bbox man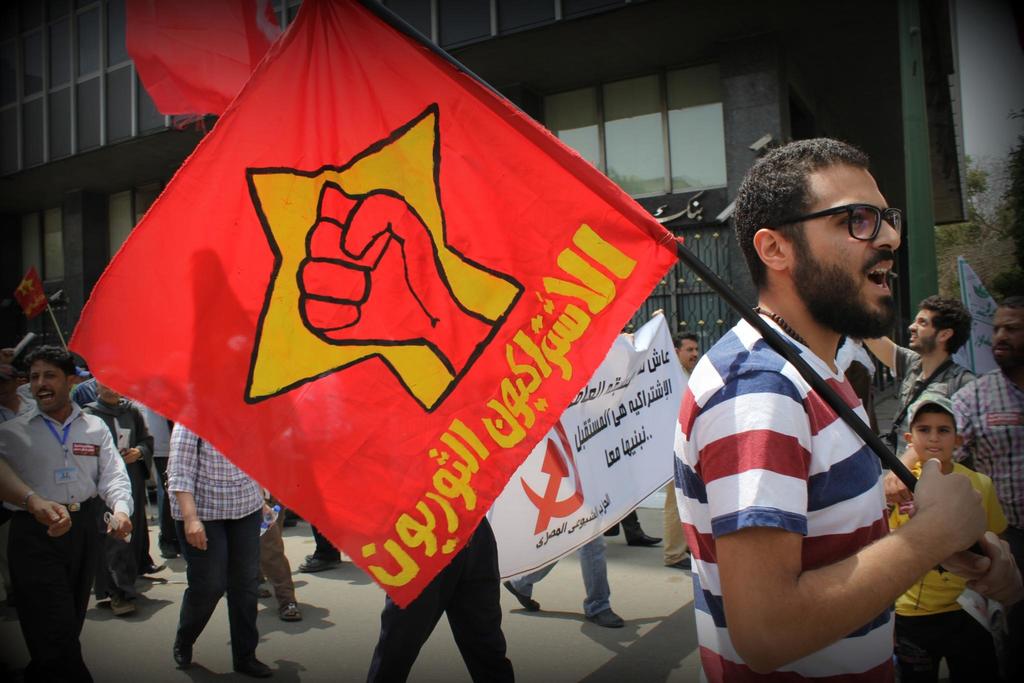
locate(0, 347, 141, 682)
